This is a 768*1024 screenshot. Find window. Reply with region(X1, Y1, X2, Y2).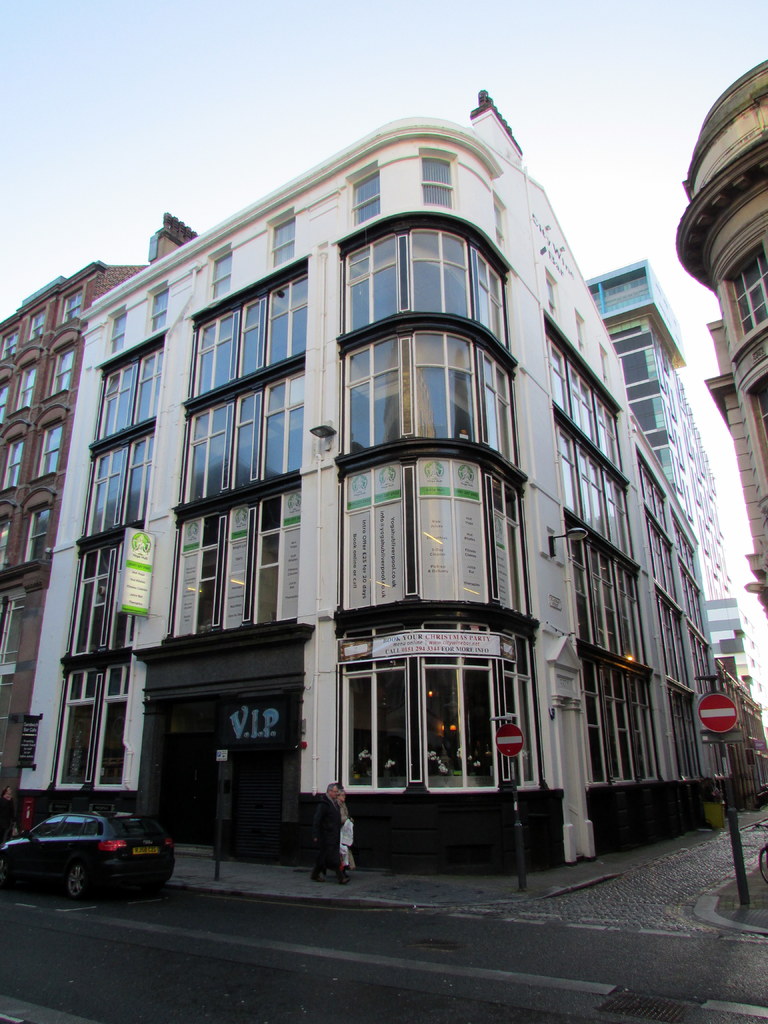
region(546, 311, 633, 484).
